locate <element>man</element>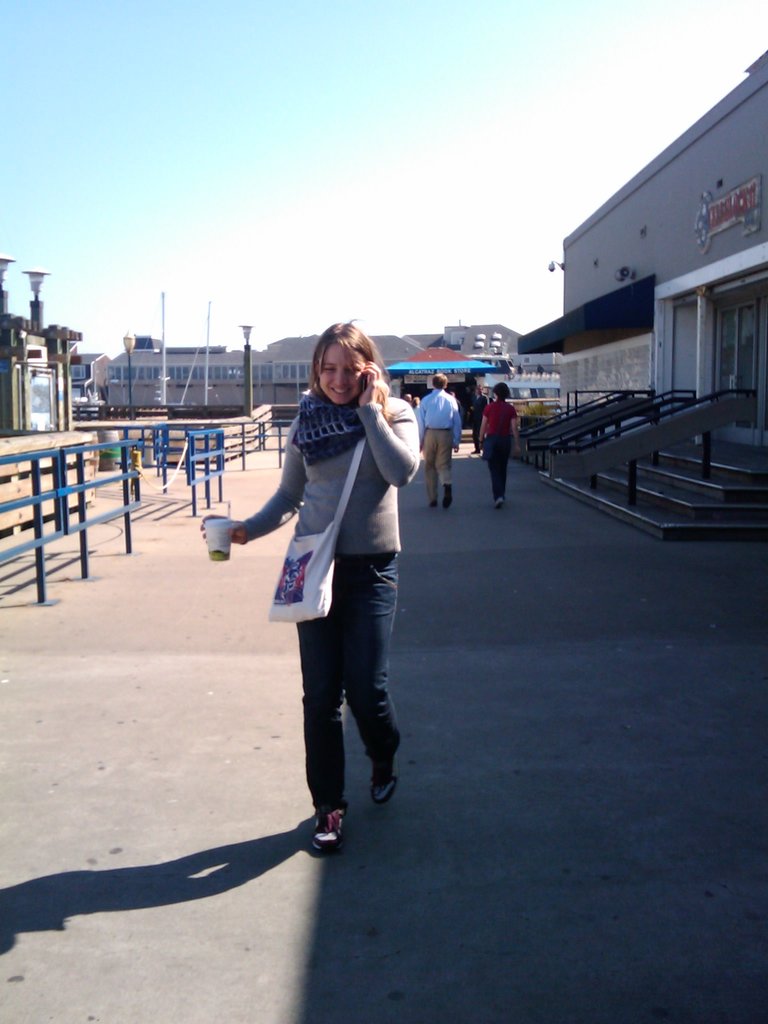
left=412, top=371, right=463, bottom=511
